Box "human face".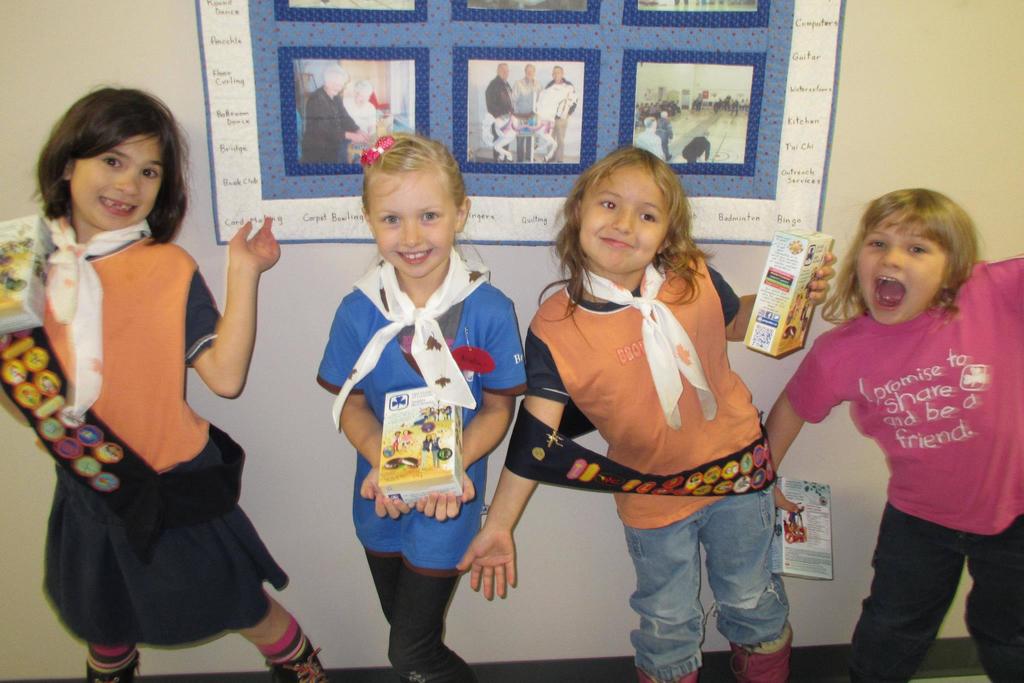
l=366, t=169, r=460, b=278.
